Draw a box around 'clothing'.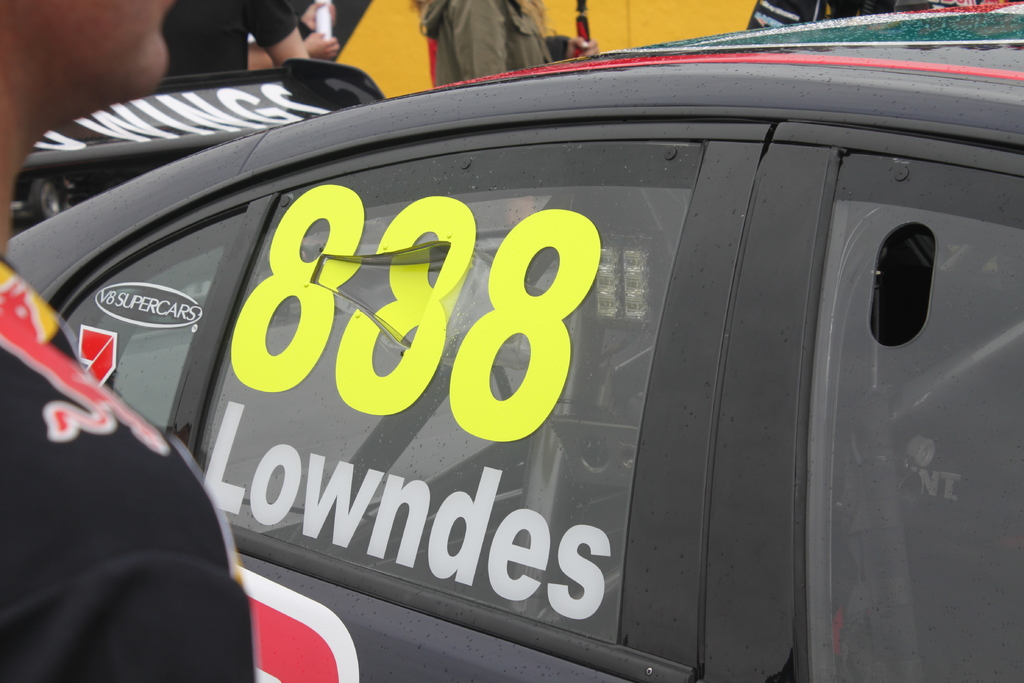
{"left": 0, "top": 261, "right": 263, "bottom": 682}.
